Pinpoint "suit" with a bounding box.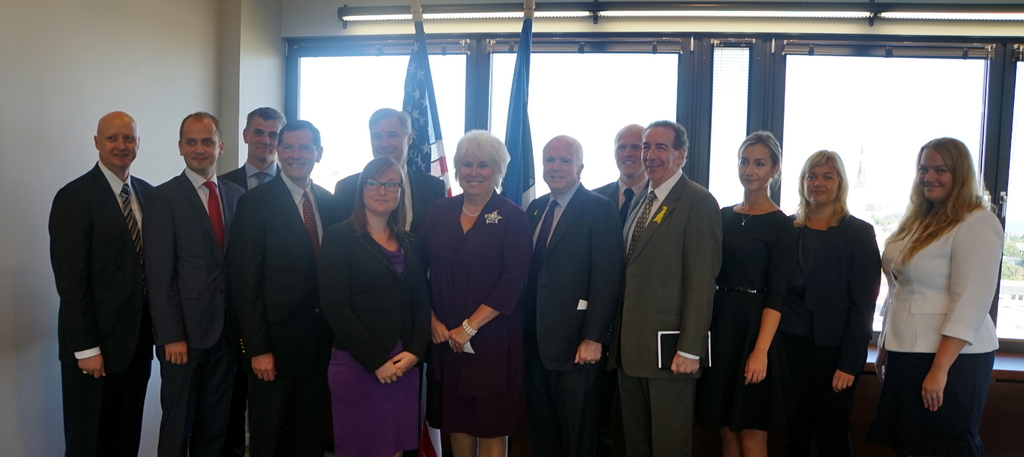
region(222, 165, 336, 456).
